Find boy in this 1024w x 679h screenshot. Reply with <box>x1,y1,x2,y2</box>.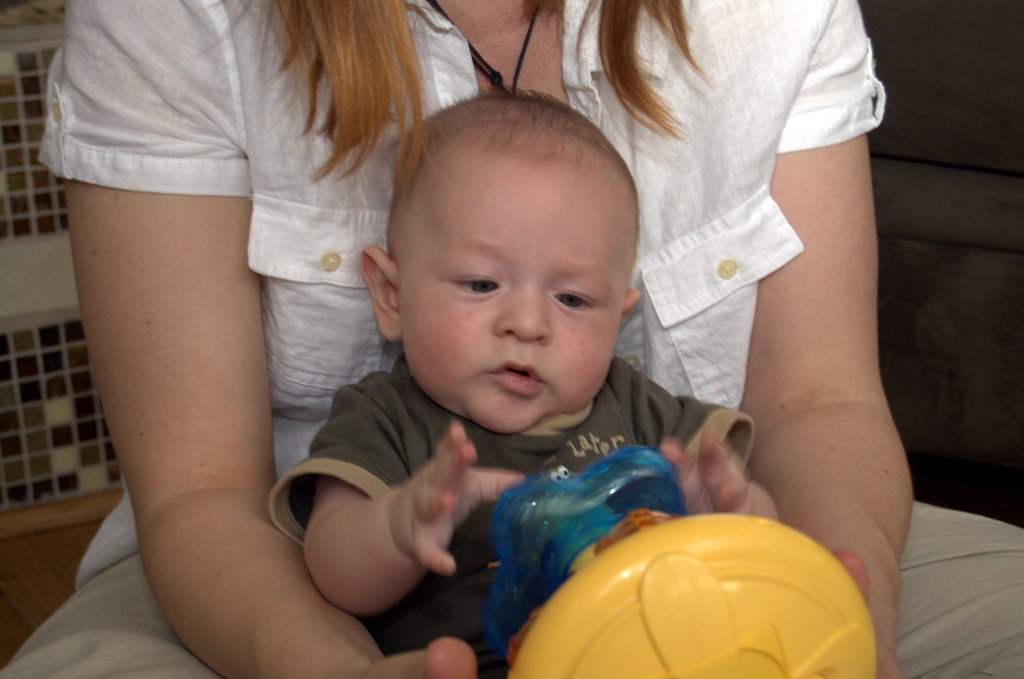
<box>170,28,788,656</box>.
